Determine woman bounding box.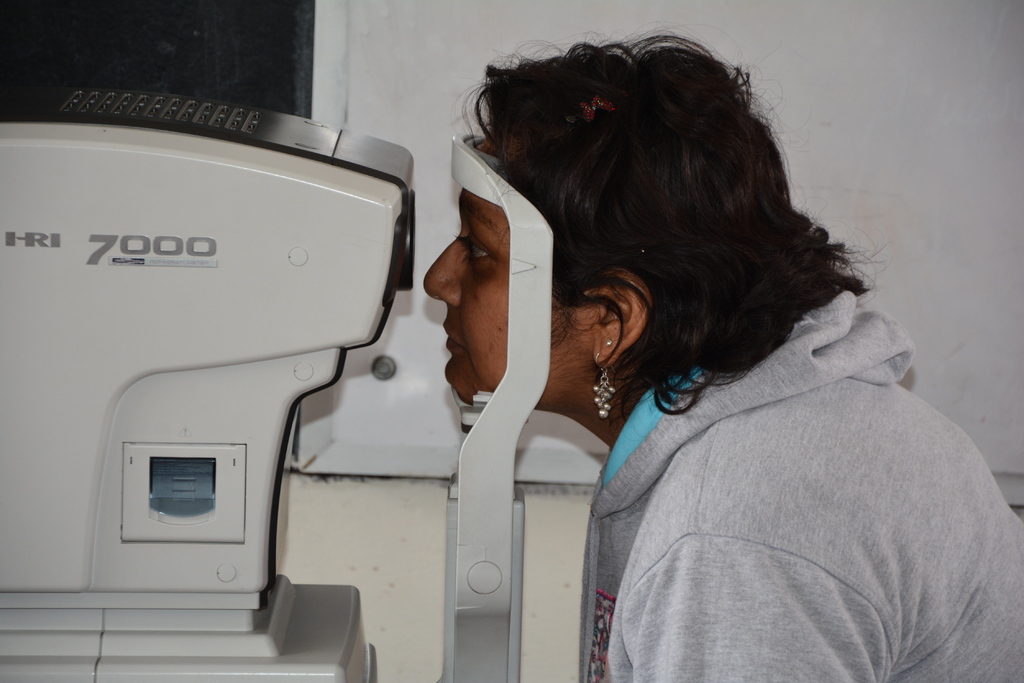
Determined: [x1=442, y1=44, x2=997, y2=682].
